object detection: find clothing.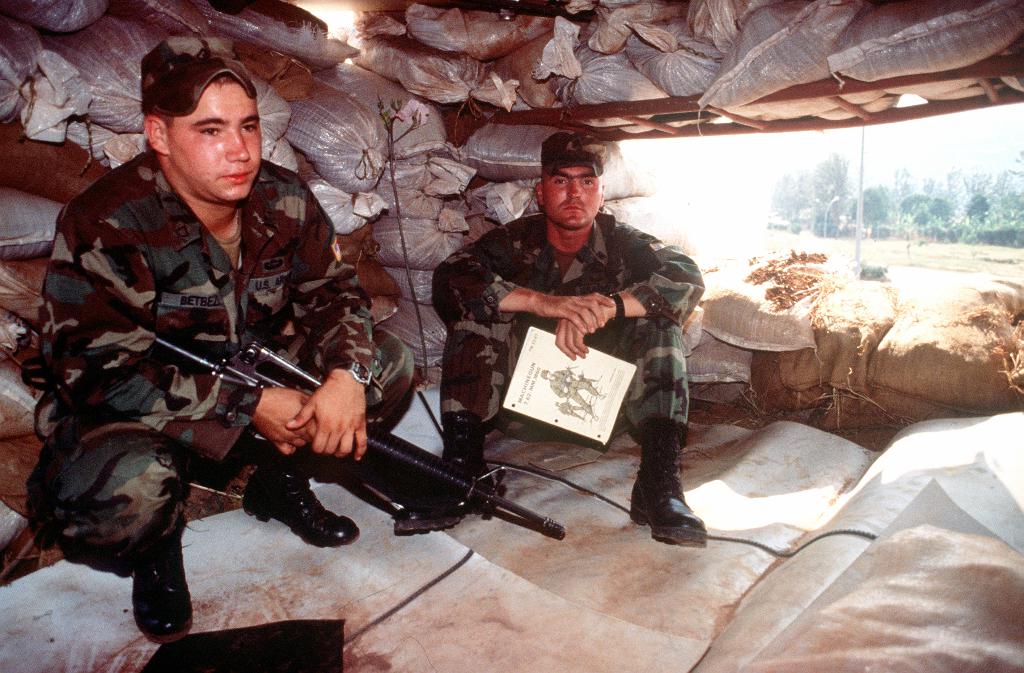
(438, 216, 716, 453).
